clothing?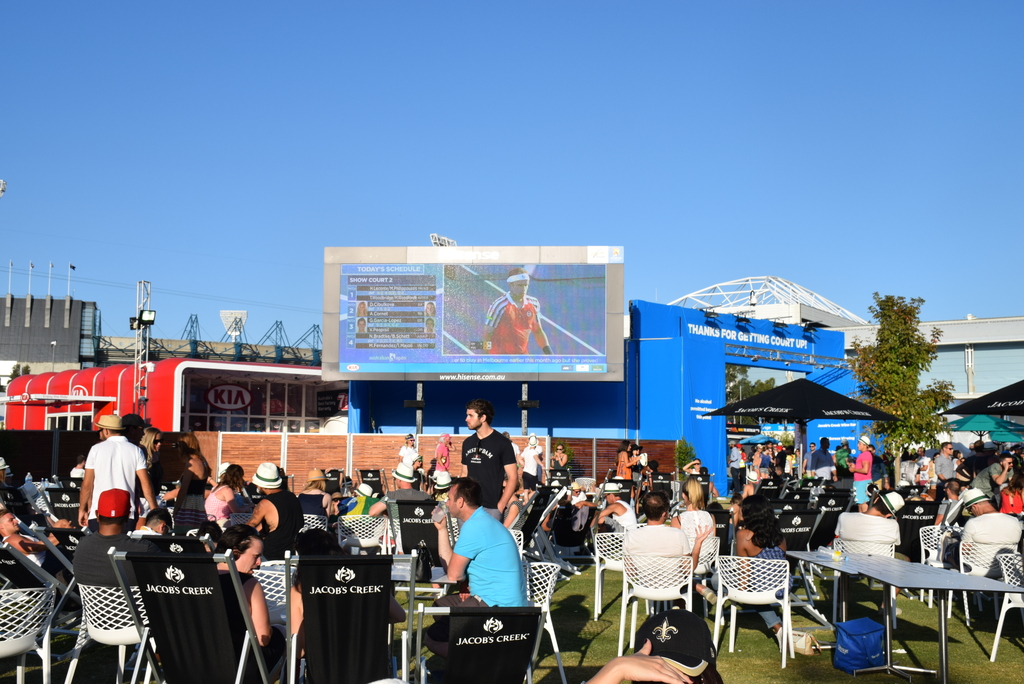
570/493/595/532
